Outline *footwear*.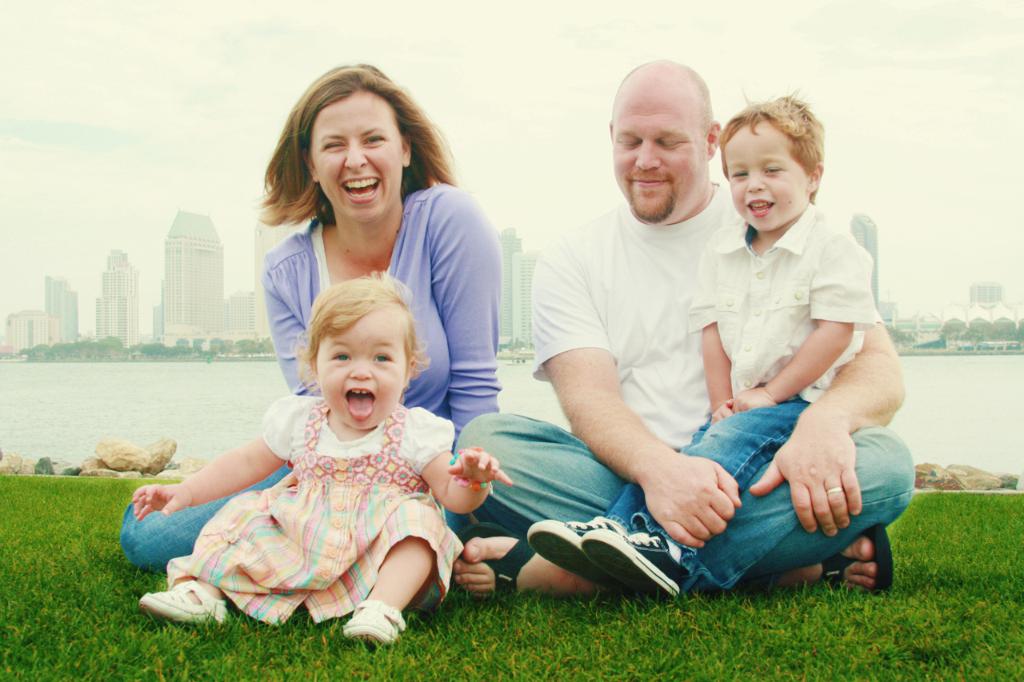
Outline: [x1=819, y1=522, x2=891, y2=594].
